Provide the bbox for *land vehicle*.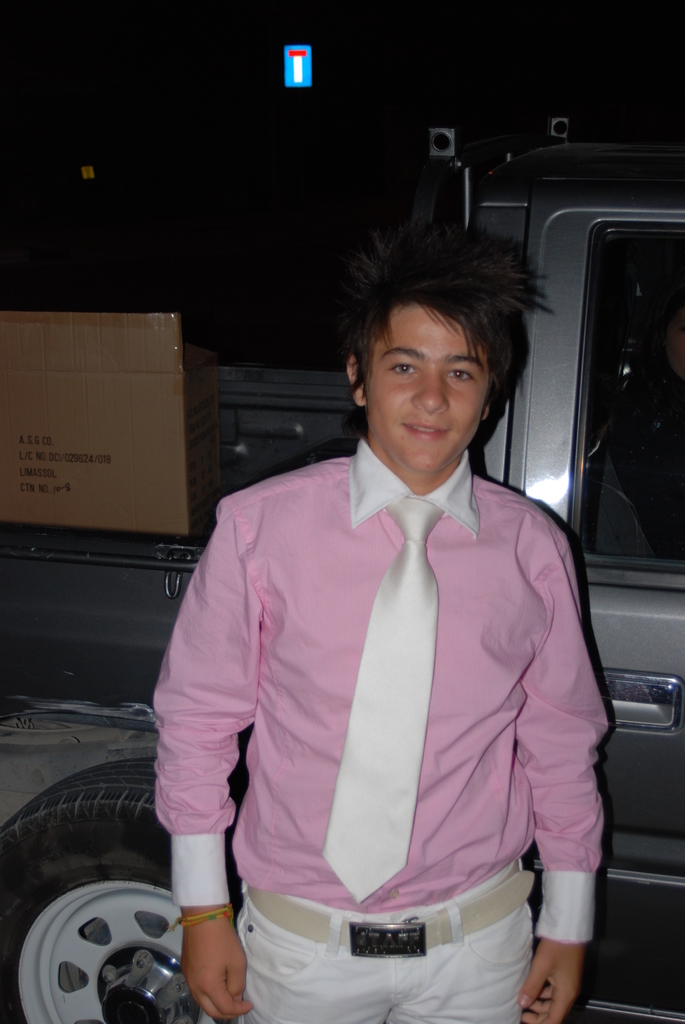
Rect(0, 113, 684, 1012).
